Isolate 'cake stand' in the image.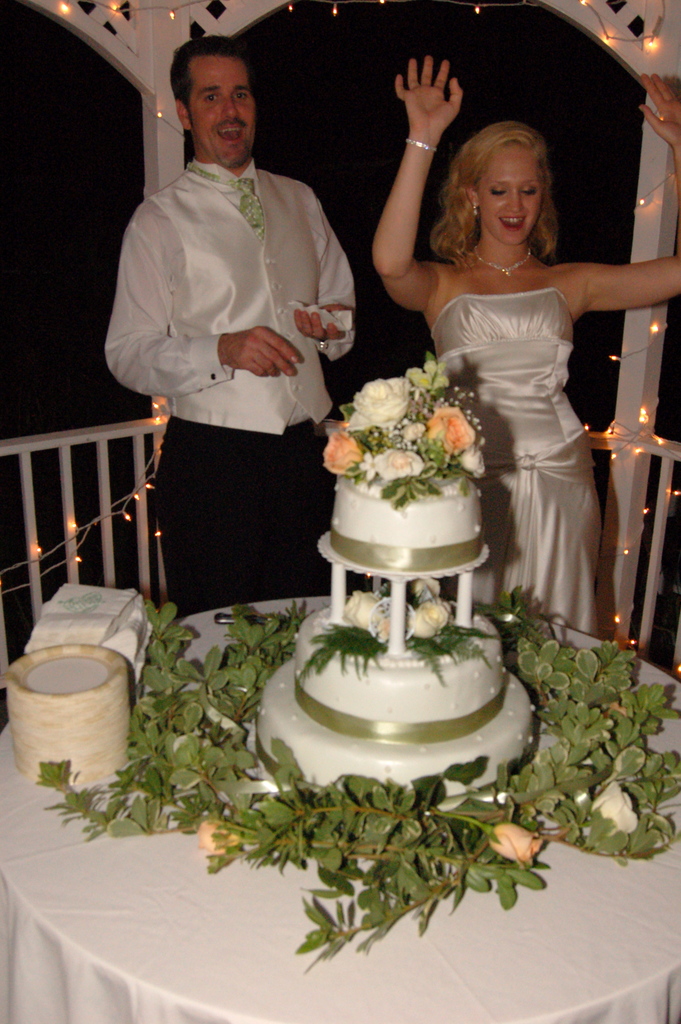
Isolated region: left=252, top=376, right=541, bottom=827.
